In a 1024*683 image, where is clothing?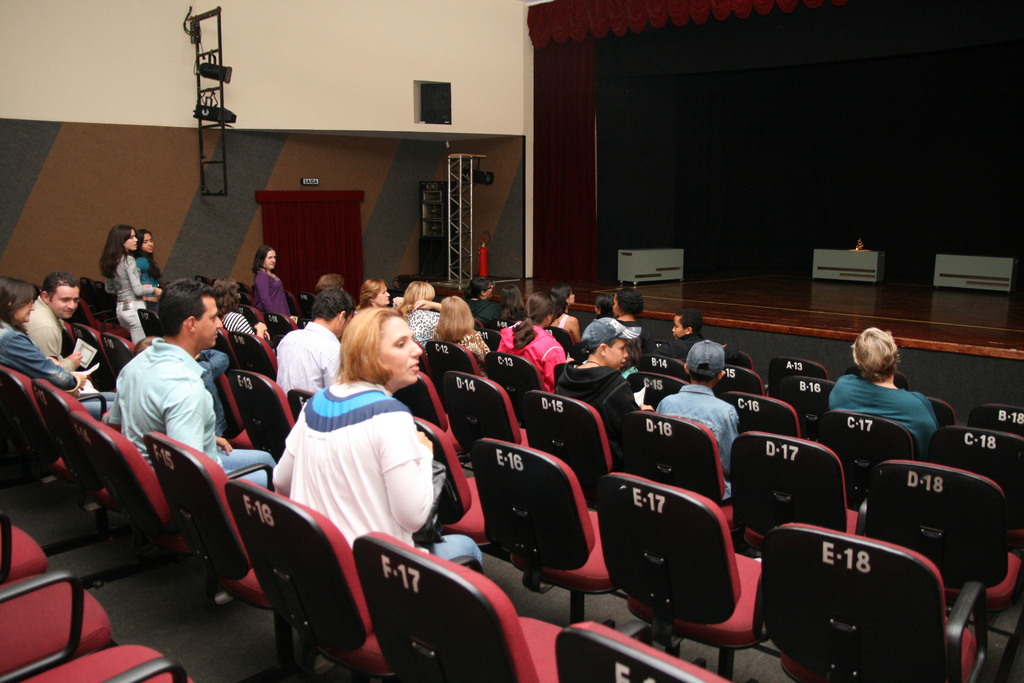
box=[828, 374, 939, 458].
